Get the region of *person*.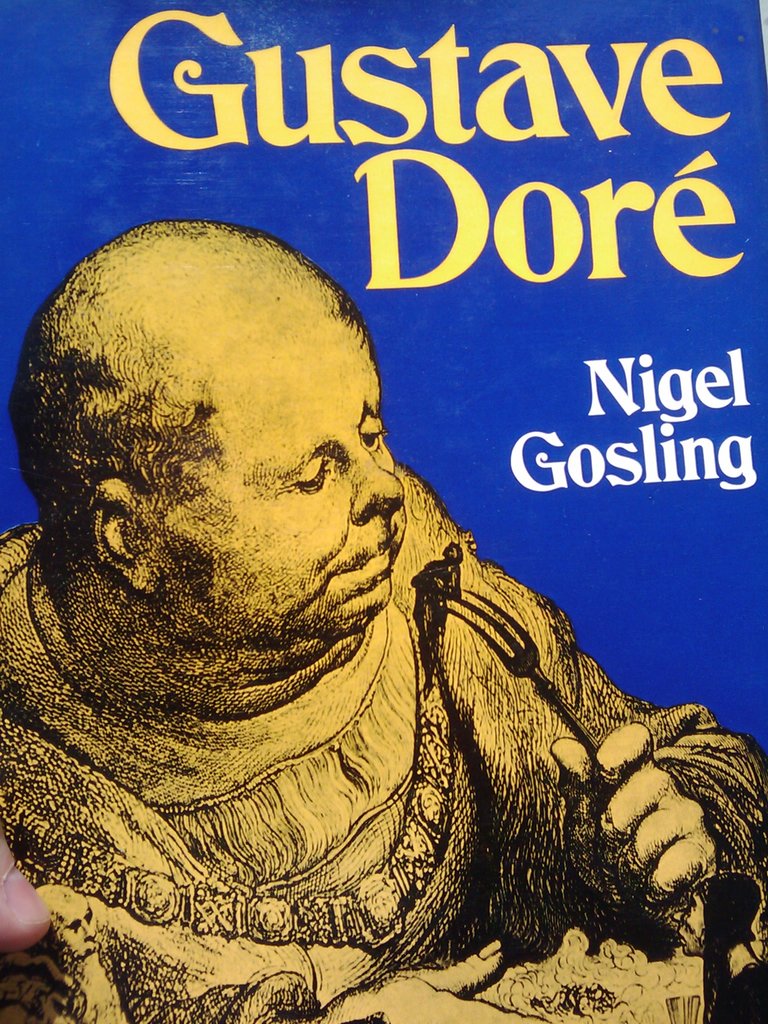
[x1=0, y1=218, x2=767, y2=1023].
